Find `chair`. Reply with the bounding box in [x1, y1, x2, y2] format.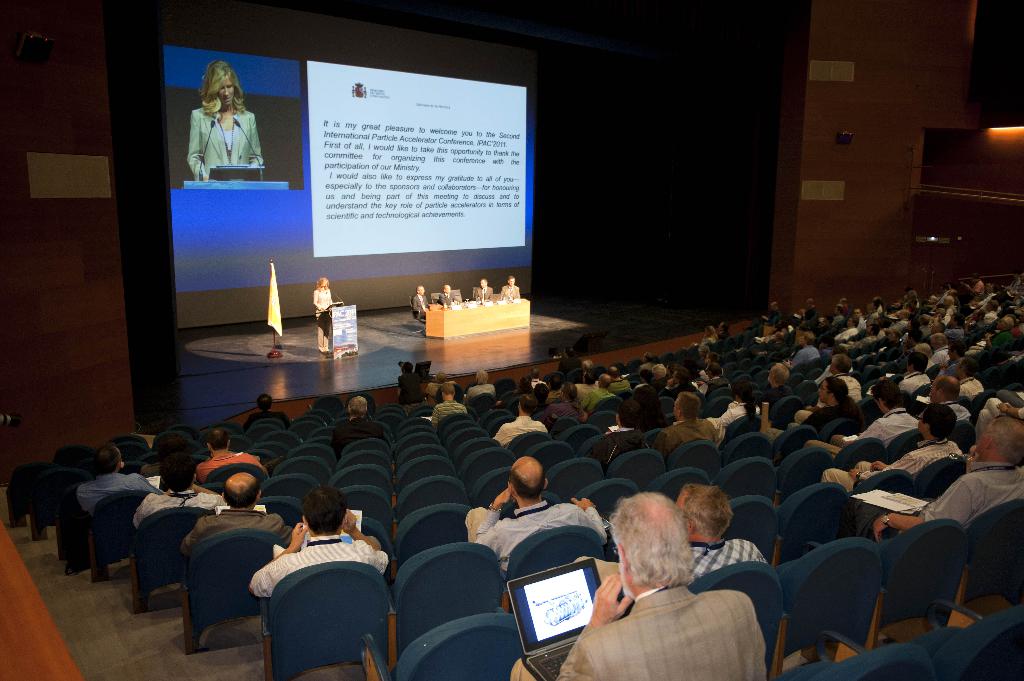
[152, 429, 194, 454].
